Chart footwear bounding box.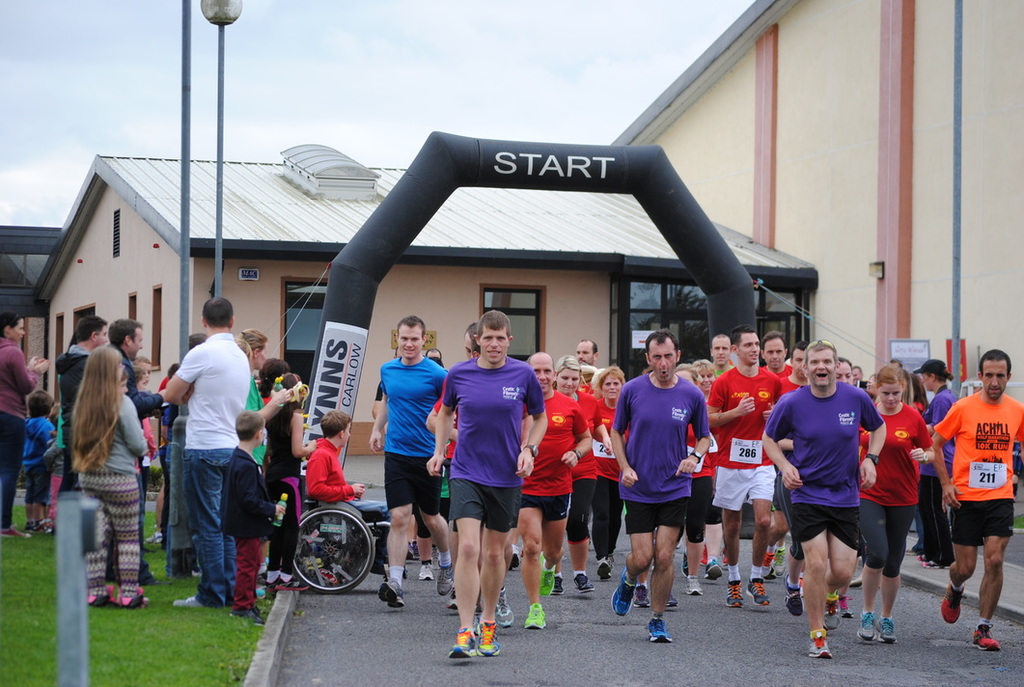
Charted: 574, 575, 594, 590.
